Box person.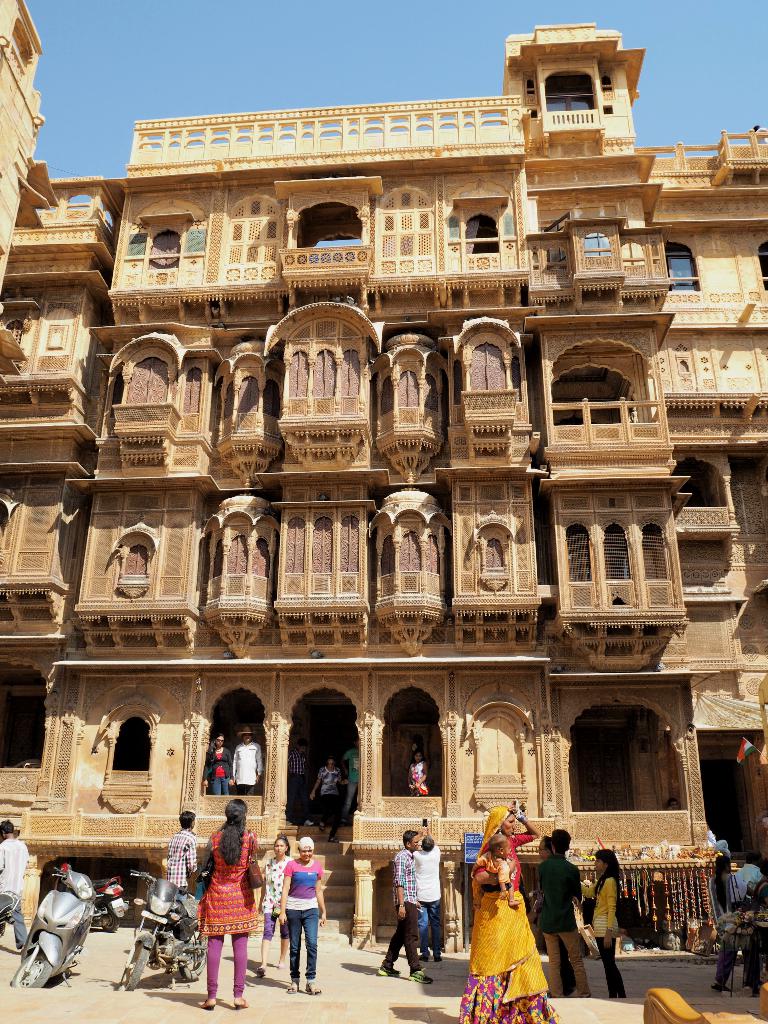
310/756/351/840.
